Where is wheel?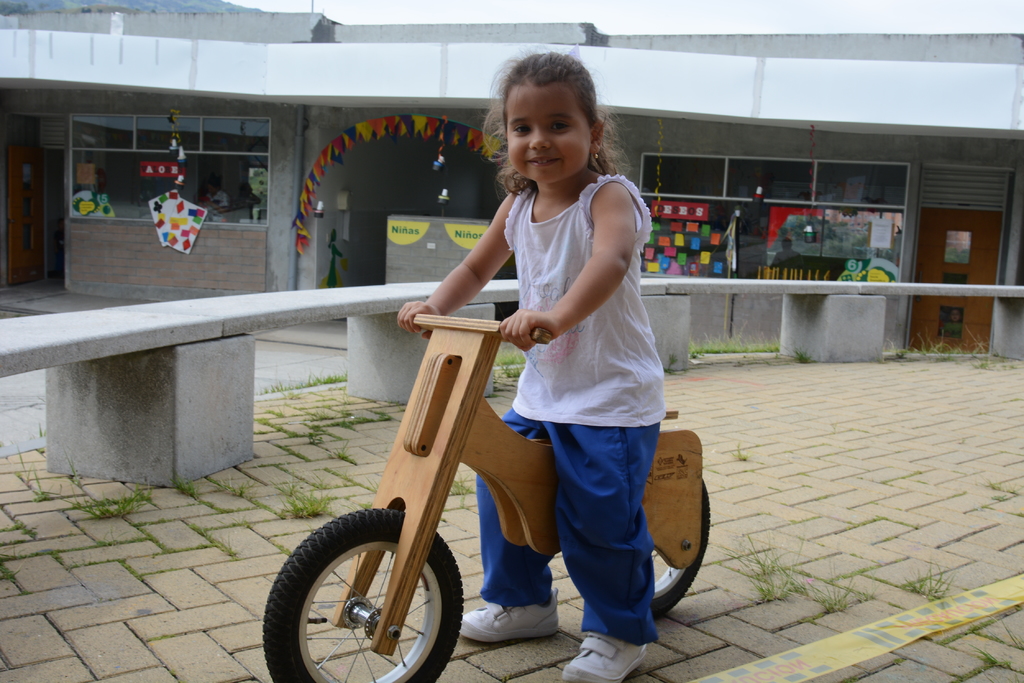
257,506,467,682.
